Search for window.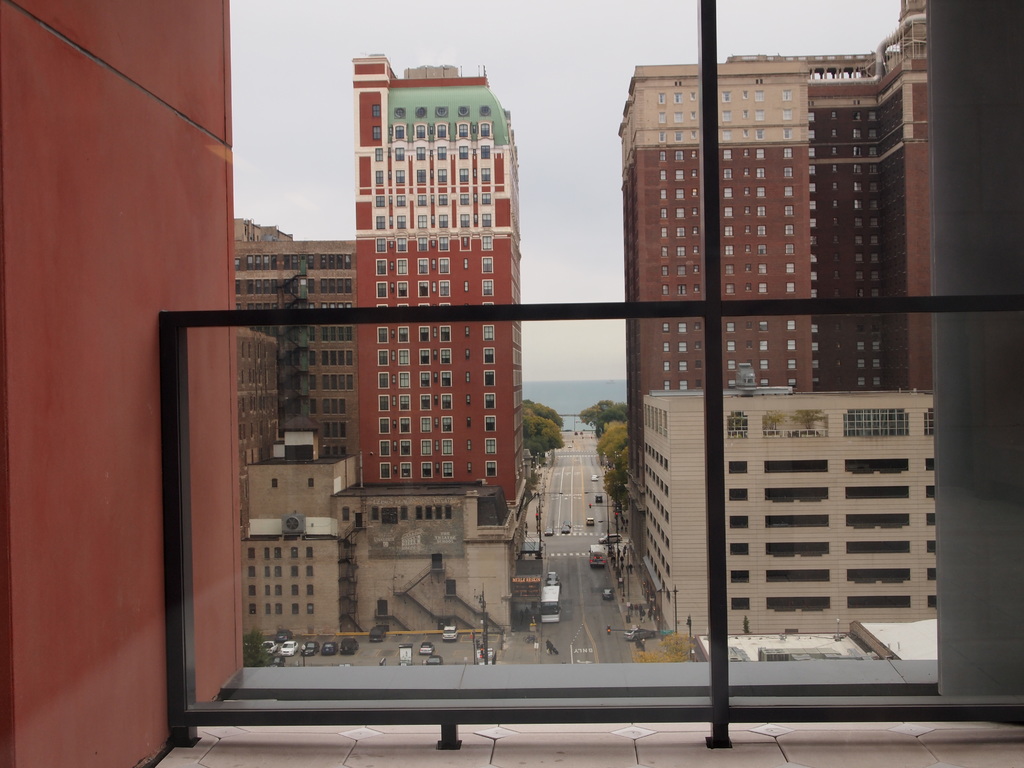
Found at 722, 92, 732, 100.
